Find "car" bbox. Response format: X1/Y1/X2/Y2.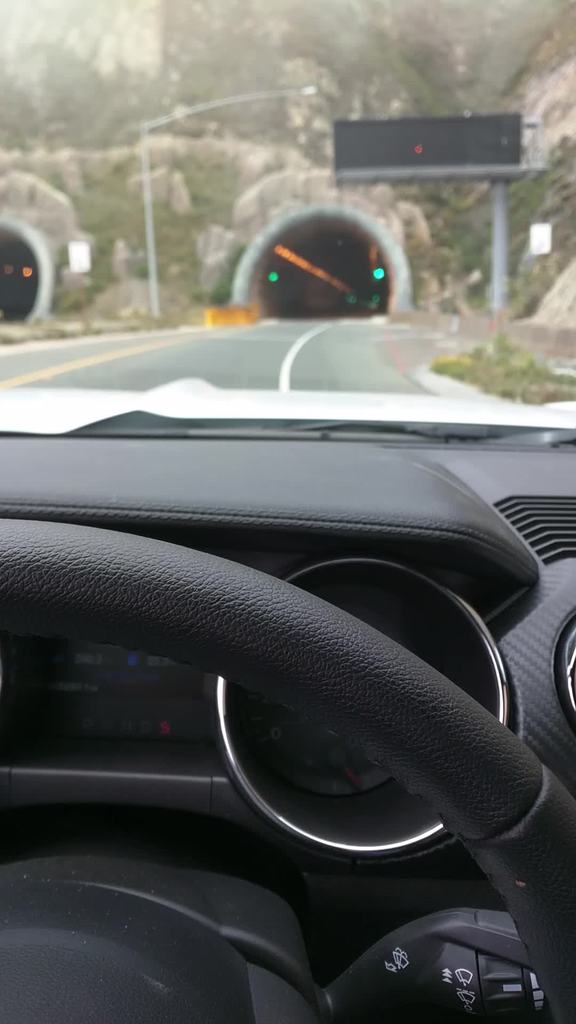
0/0/575/1023.
